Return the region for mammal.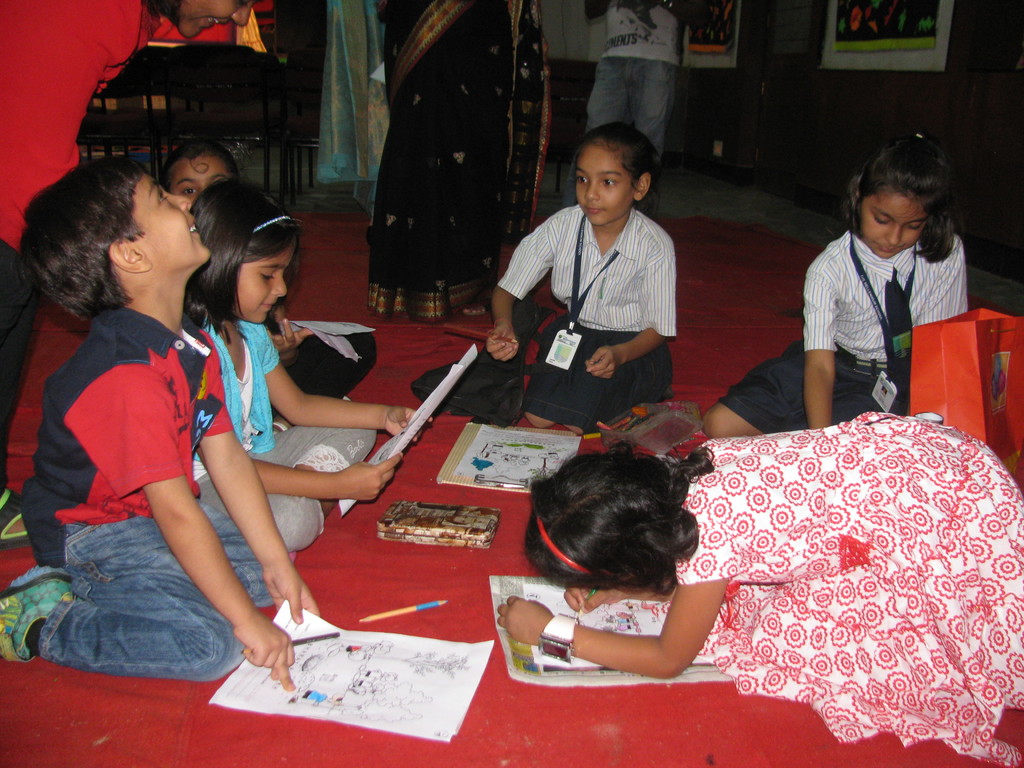
Rect(161, 141, 378, 435).
